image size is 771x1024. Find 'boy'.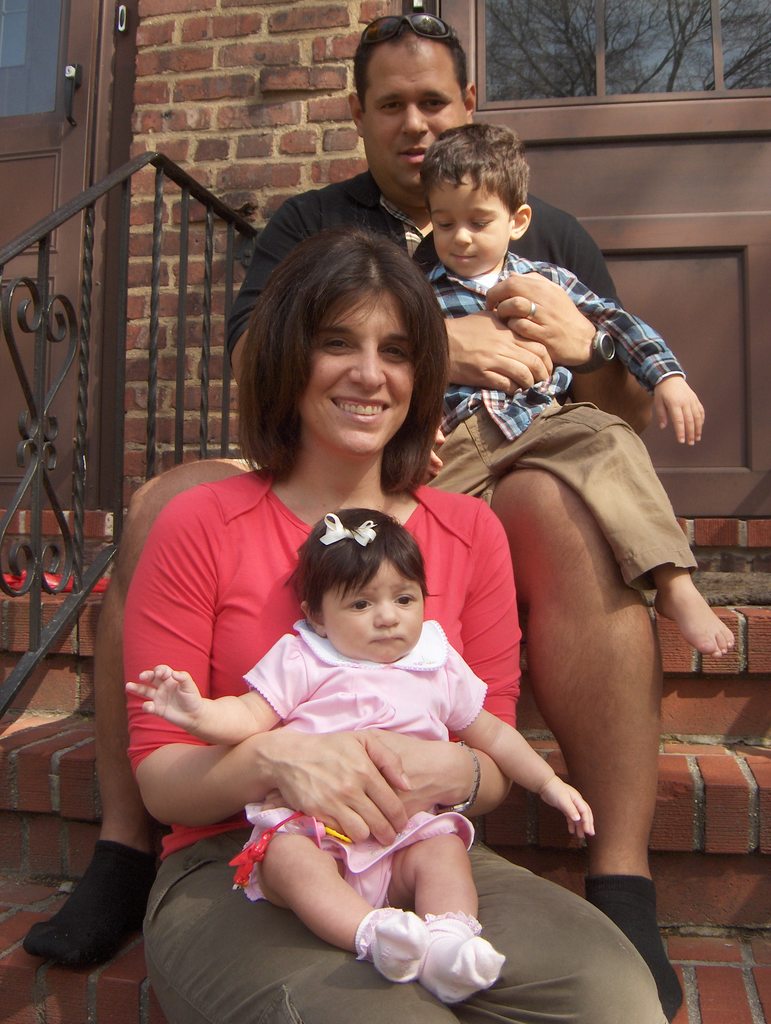
x1=396, y1=113, x2=752, y2=662.
